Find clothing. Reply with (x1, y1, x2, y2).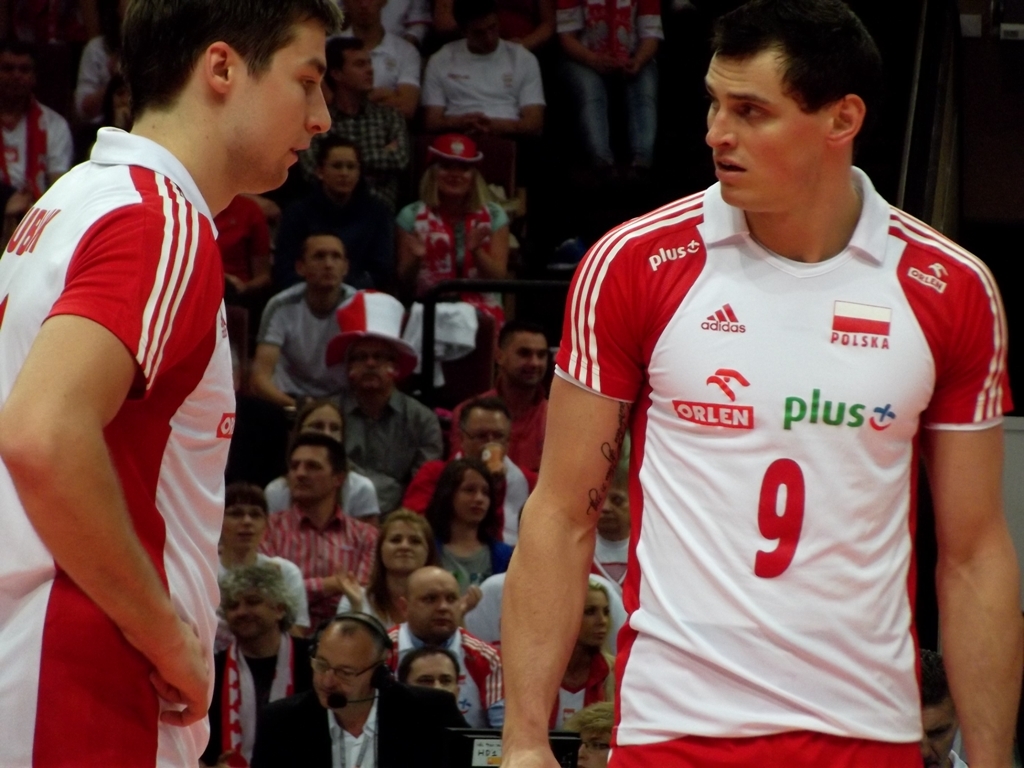
(323, 26, 424, 113).
